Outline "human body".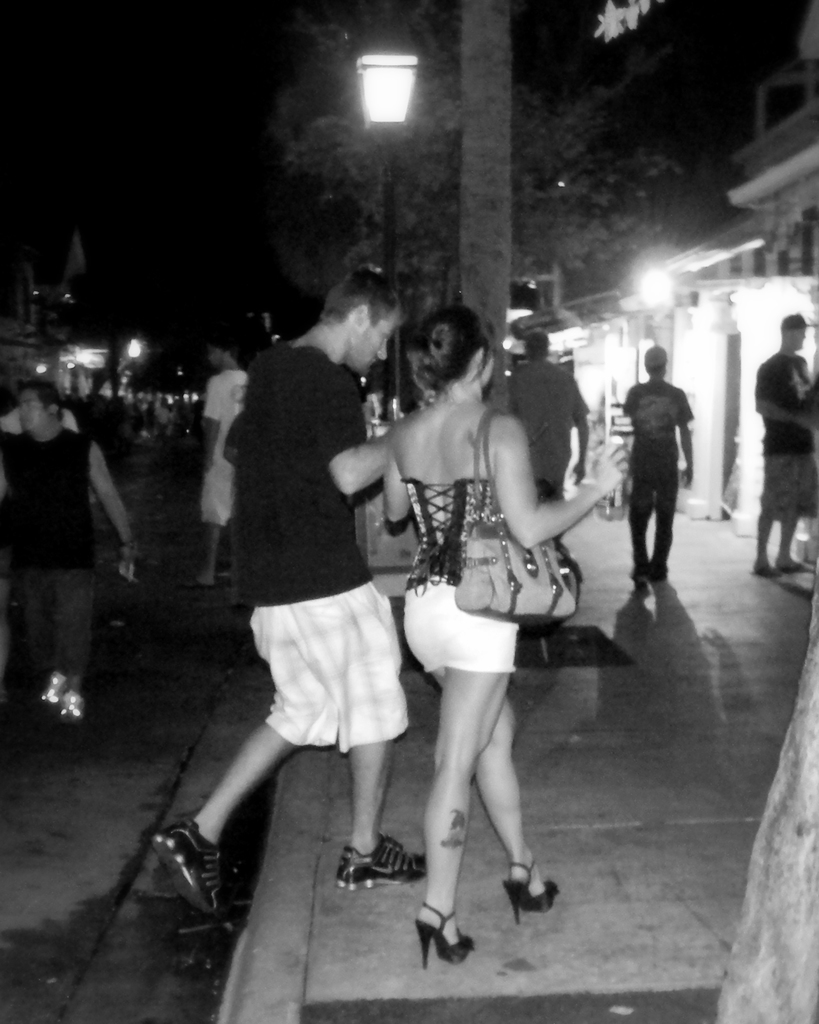
Outline: (x1=157, y1=264, x2=425, y2=925).
